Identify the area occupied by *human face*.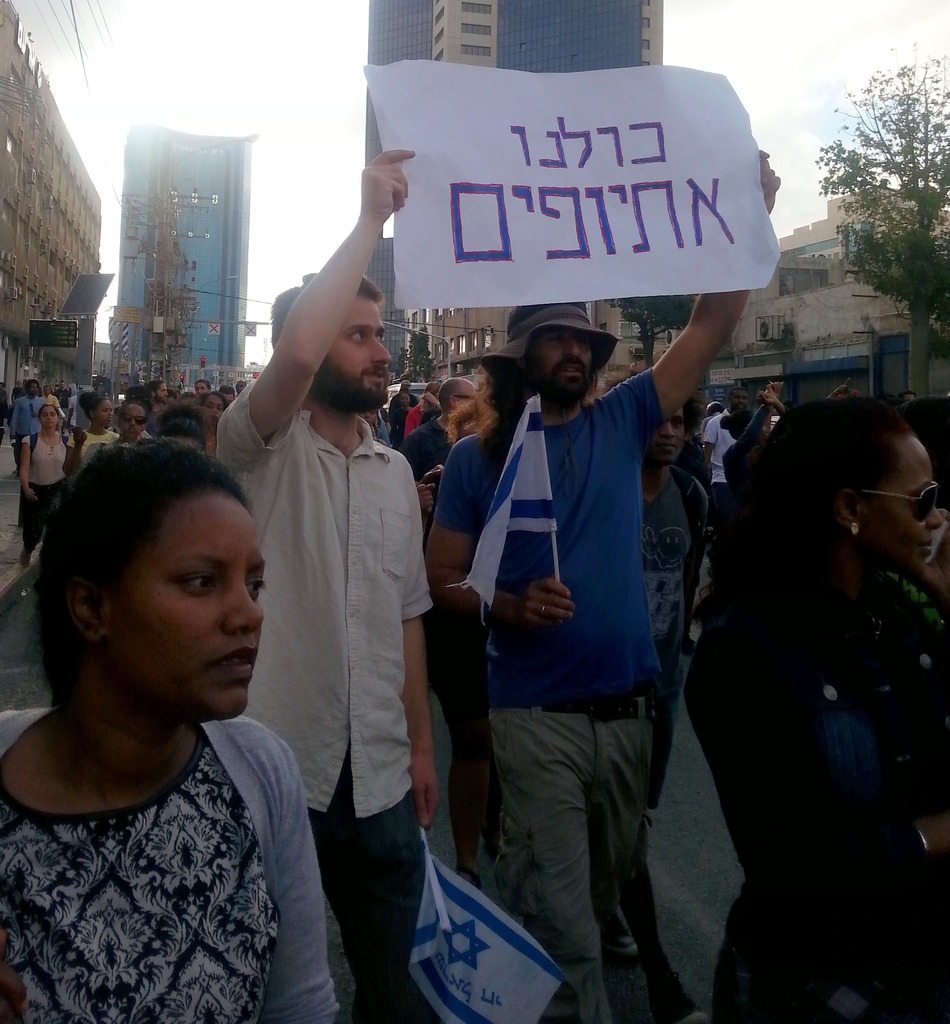
Area: Rect(195, 379, 209, 395).
